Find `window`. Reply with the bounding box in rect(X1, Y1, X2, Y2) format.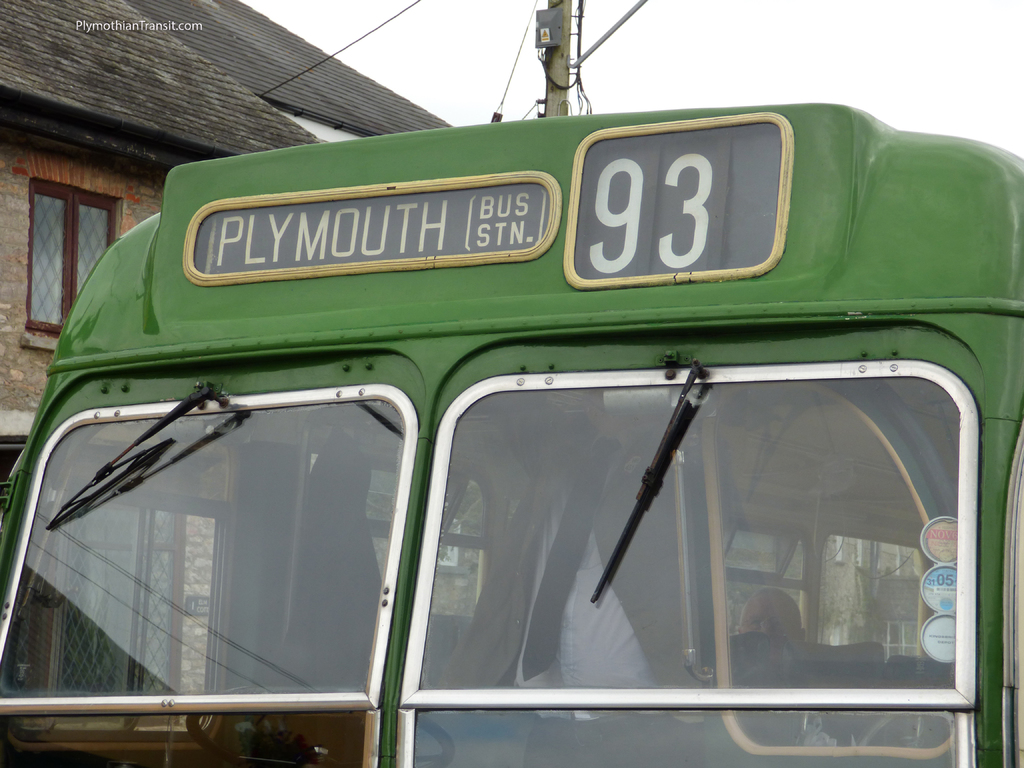
rect(20, 173, 125, 357).
